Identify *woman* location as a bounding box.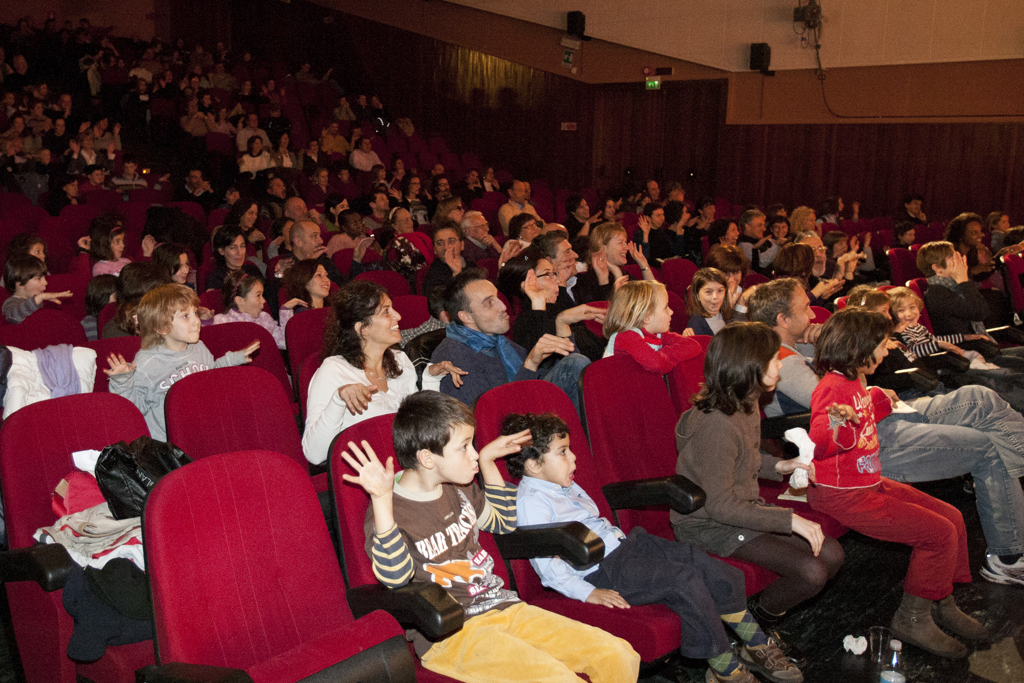
586/218/660/303.
